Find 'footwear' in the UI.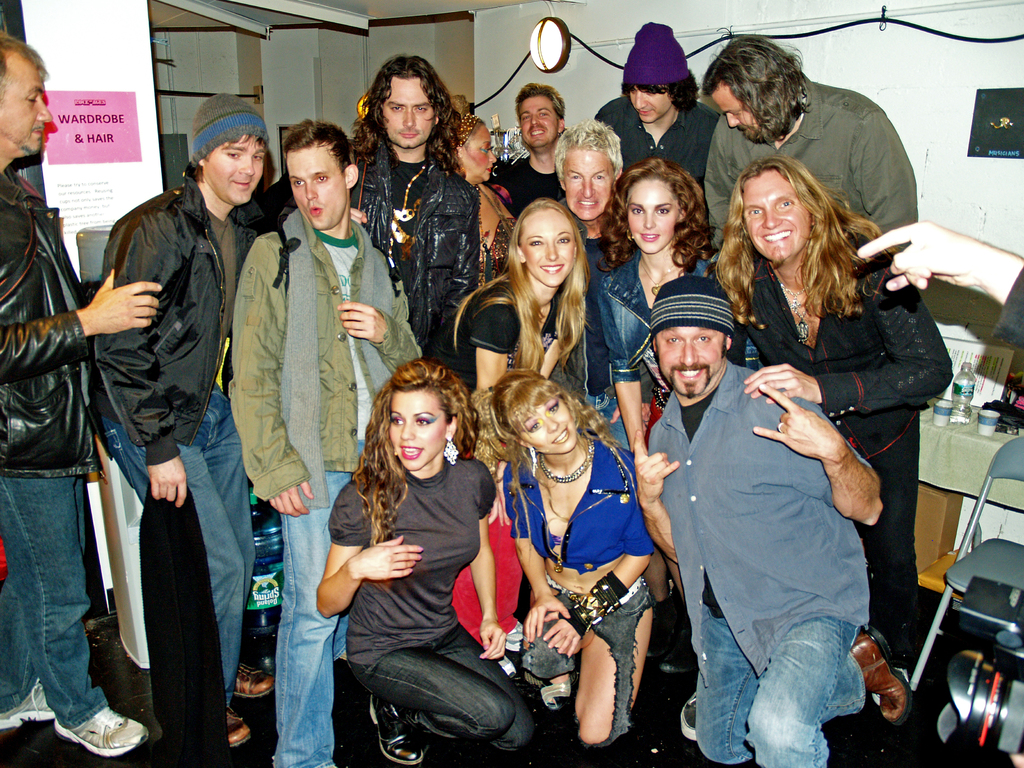
UI element at {"left": 234, "top": 664, "right": 278, "bottom": 696}.
